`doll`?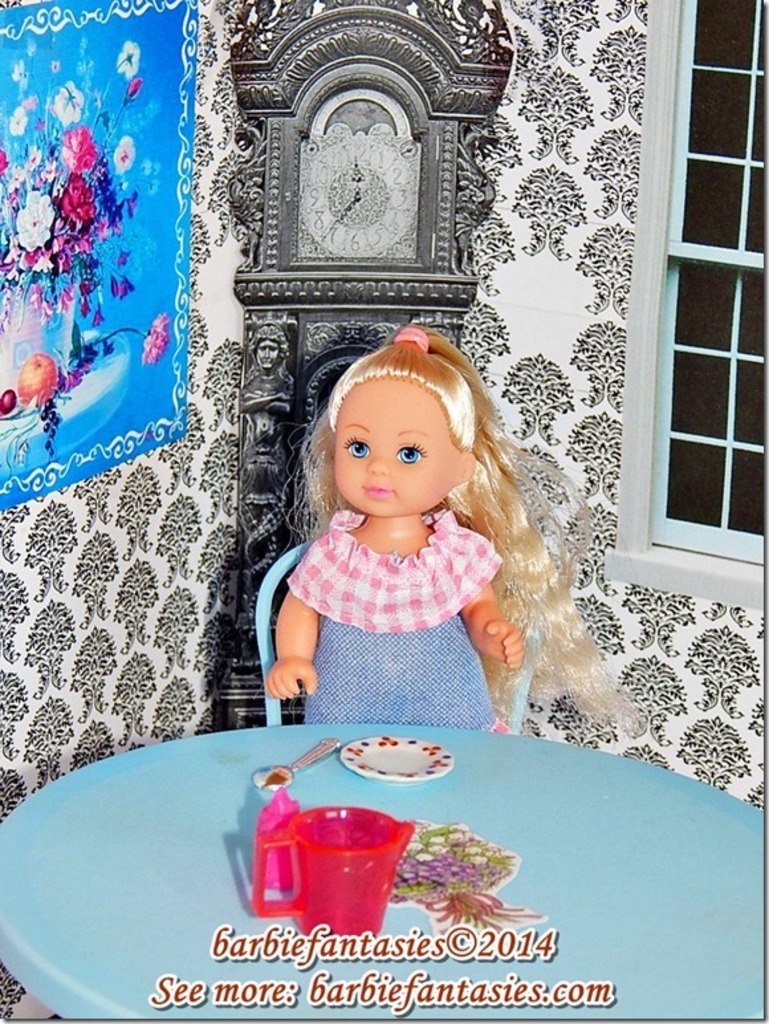
box=[231, 284, 615, 747]
